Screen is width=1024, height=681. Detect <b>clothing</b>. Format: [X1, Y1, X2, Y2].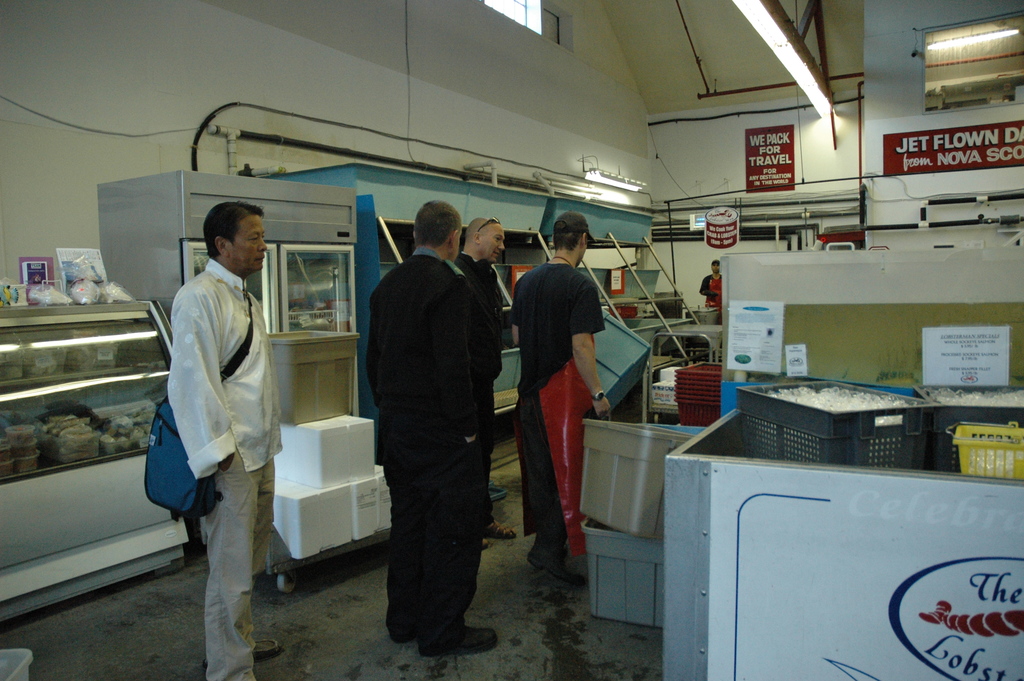
[355, 186, 509, 655].
